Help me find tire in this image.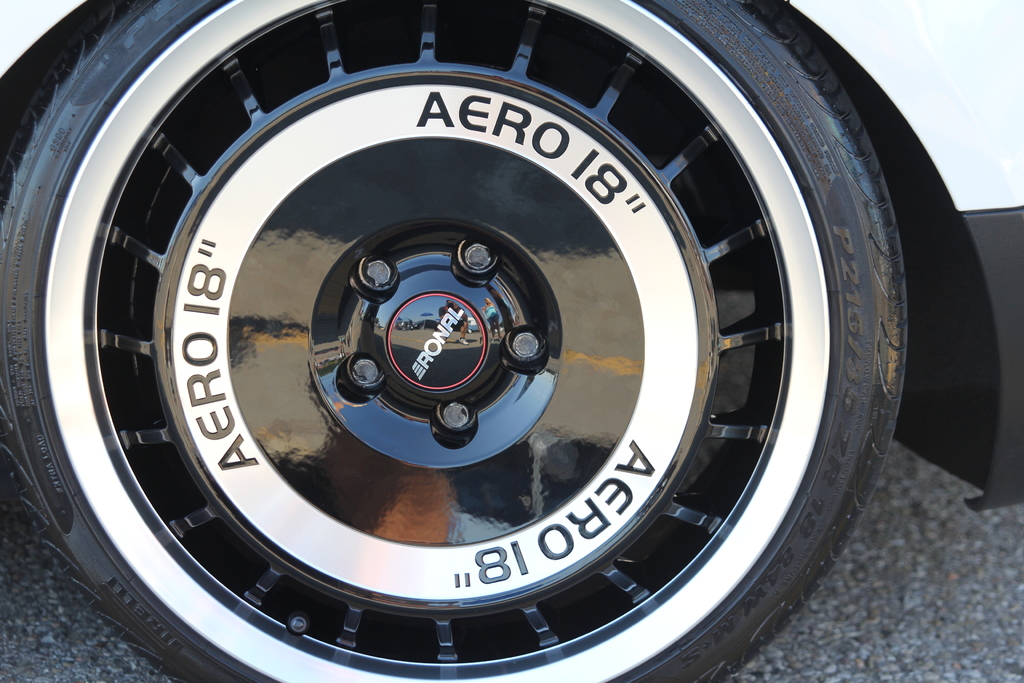
Found it: BBox(0, 0, 914, 682).
